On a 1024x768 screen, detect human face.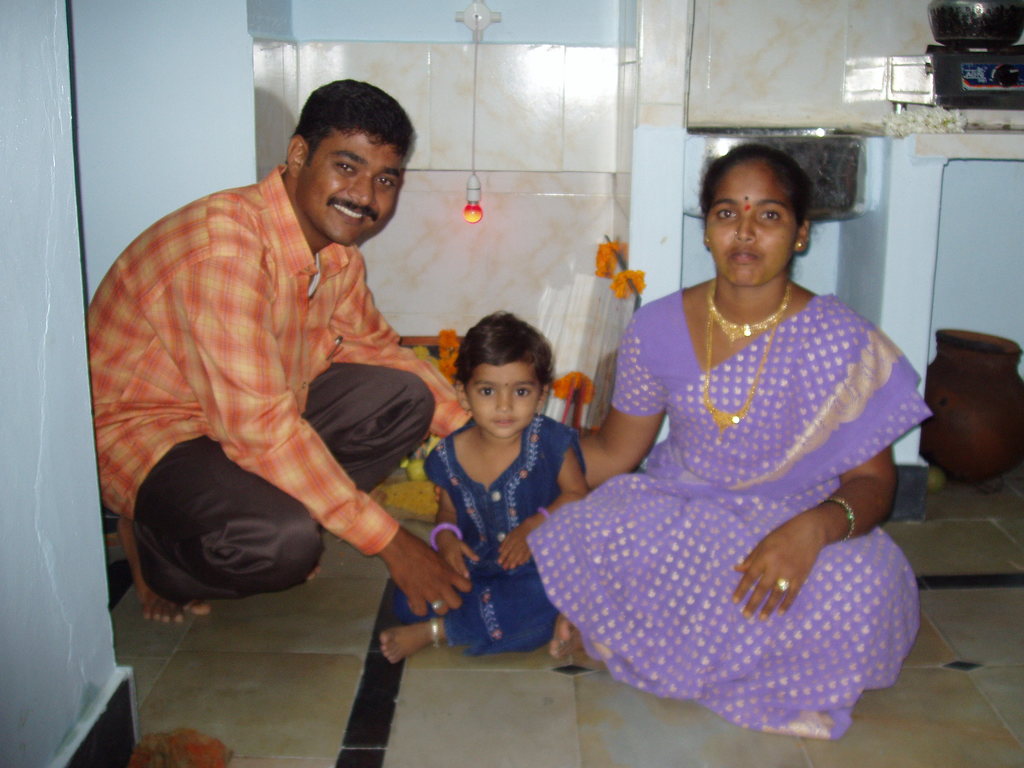
region(301, 124, 412, 246).
